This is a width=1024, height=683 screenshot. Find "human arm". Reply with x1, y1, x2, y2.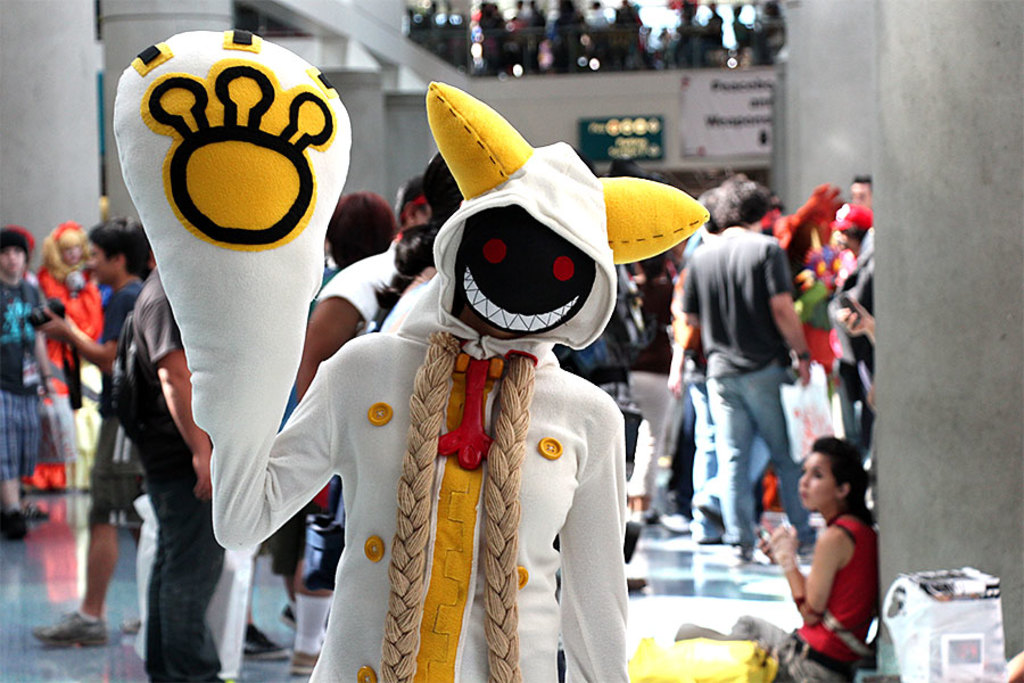
143, 298, 215, 500.
